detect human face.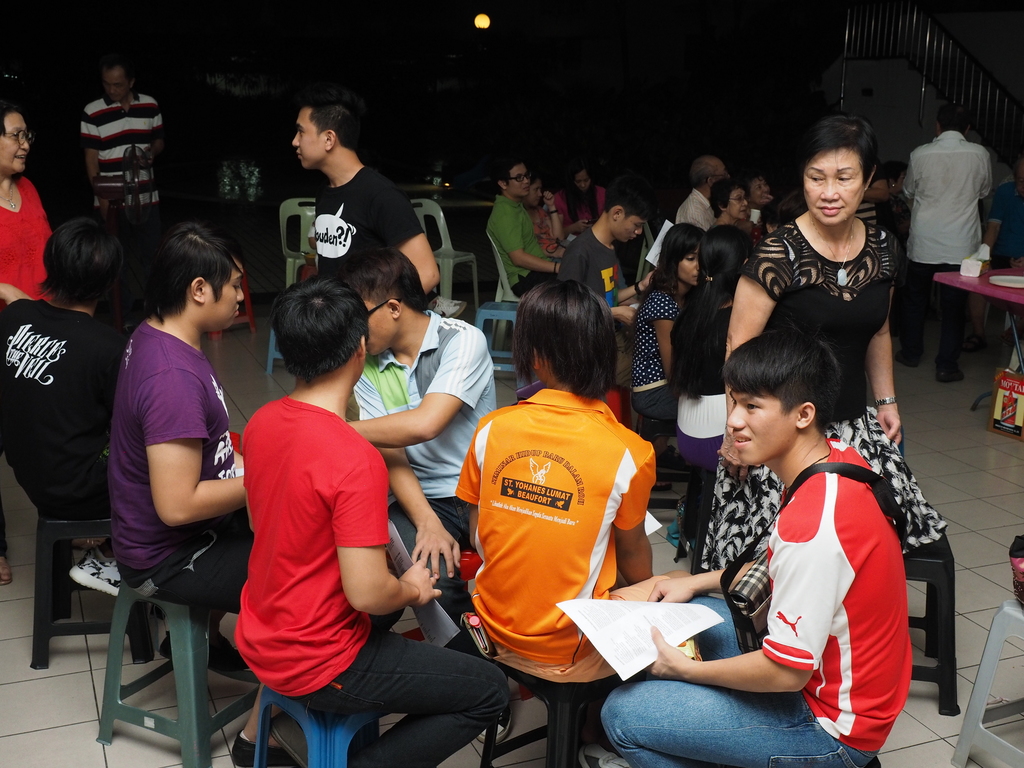
Detected at {"x1": 1, "y1": 112, "x2": 29, "y2": 173}.
